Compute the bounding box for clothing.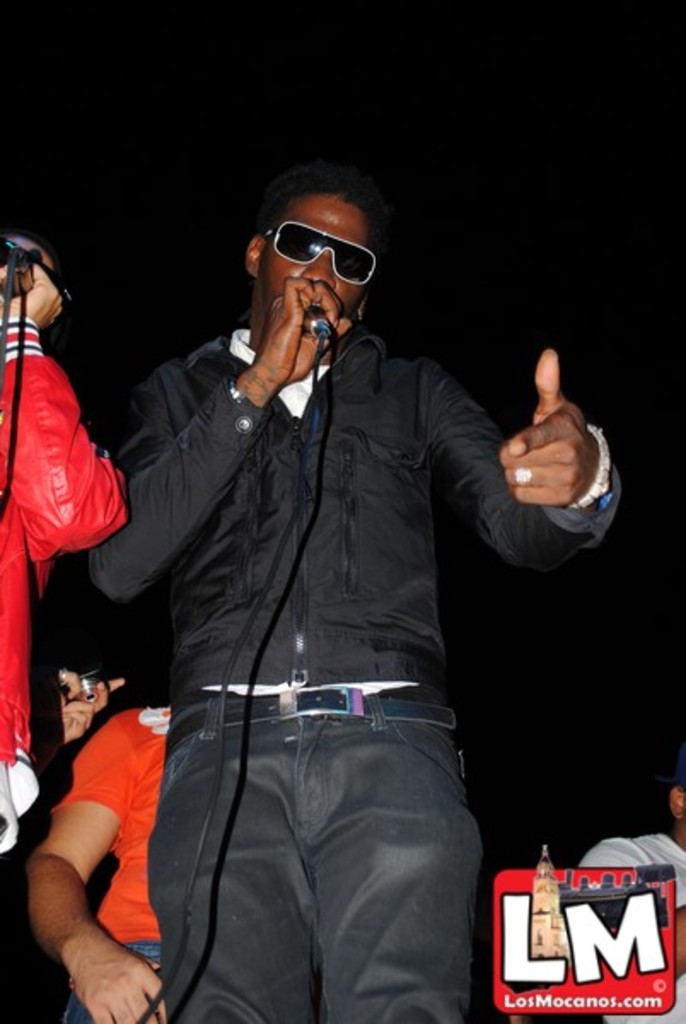
[left=577, top=828, right=684, bottom=1022].
